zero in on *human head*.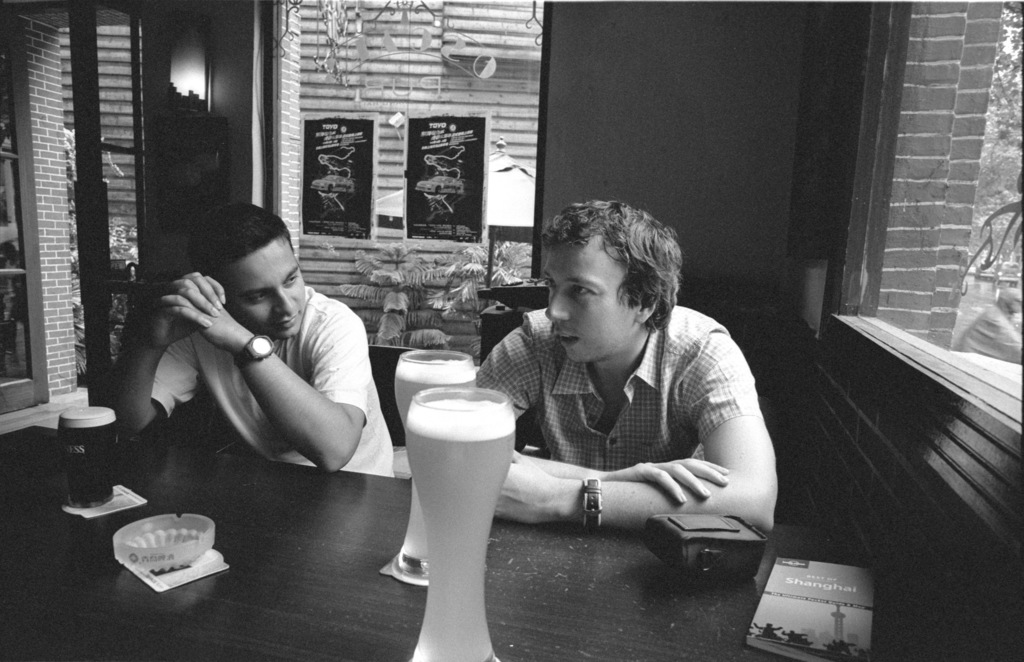
Zeroed in: [left=997, top=283, right=1023, bottom=315].
